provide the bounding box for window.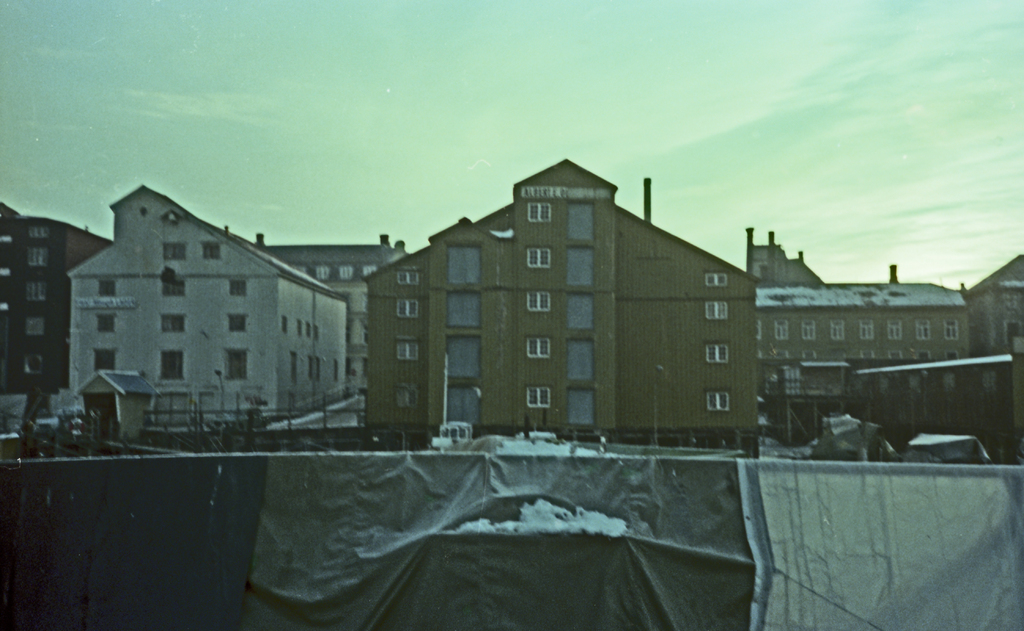
[x1=526, y1=383, x2=551, y2=409].
